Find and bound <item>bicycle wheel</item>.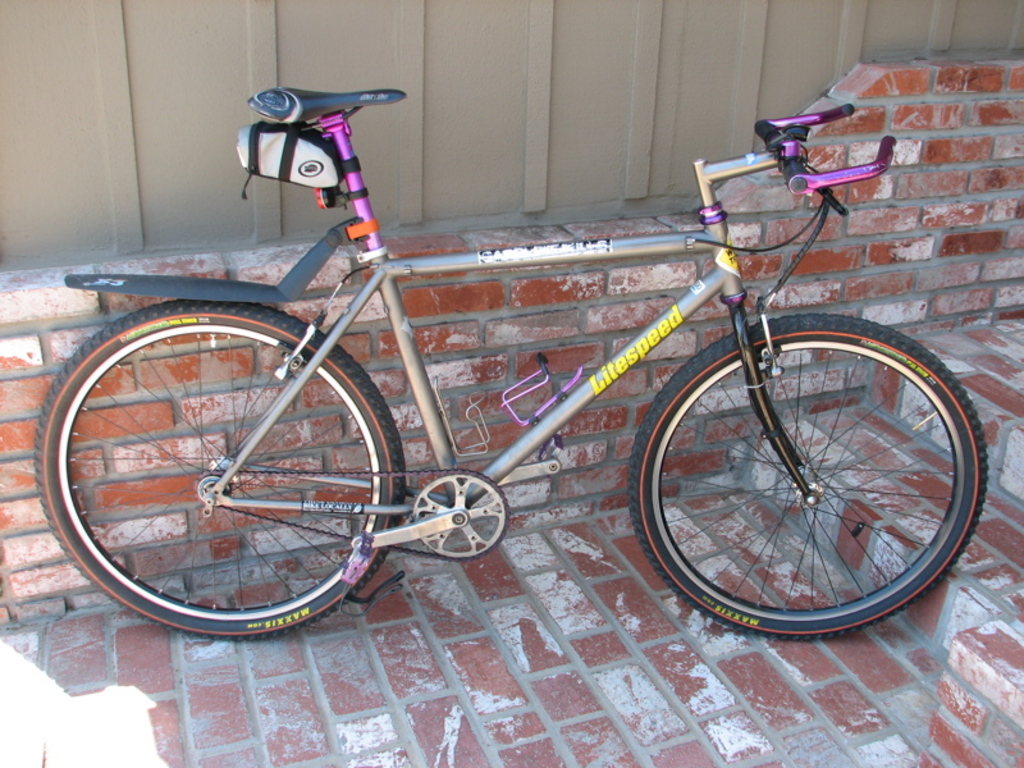
Bound: region(36, 325, 412, 637).
